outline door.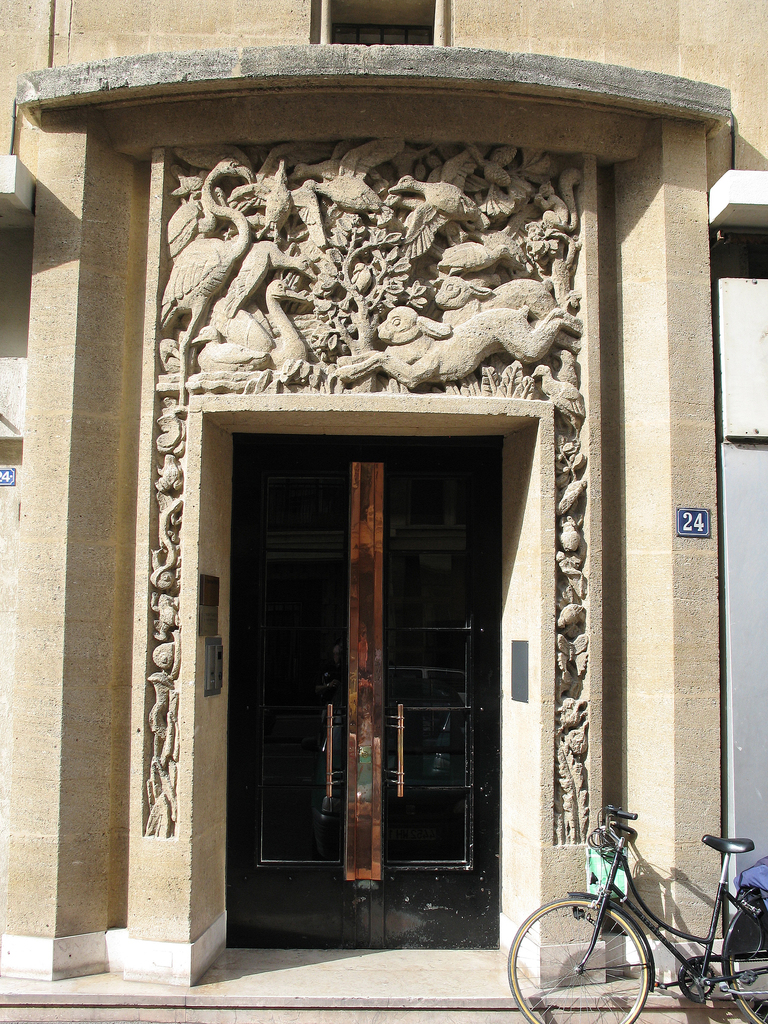
Outline: left=223, top=470, right=493, bottom=1004.
